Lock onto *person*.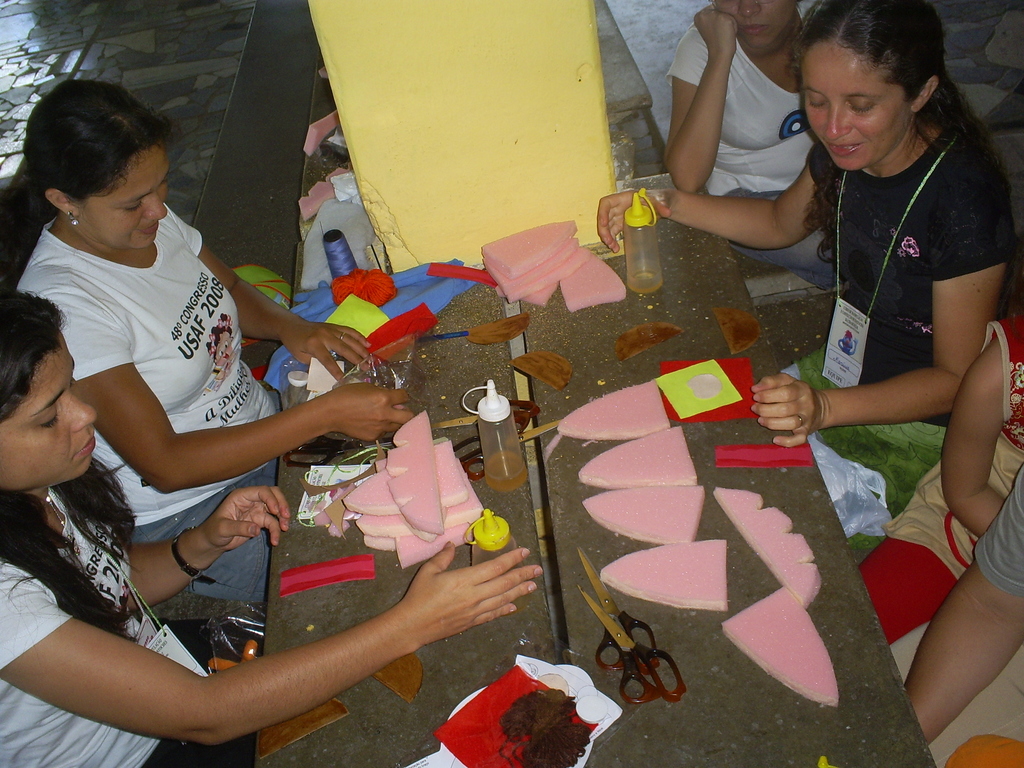
Locked: {"left": 1, "top": 286, "right": 541, "bottom": 764}.
